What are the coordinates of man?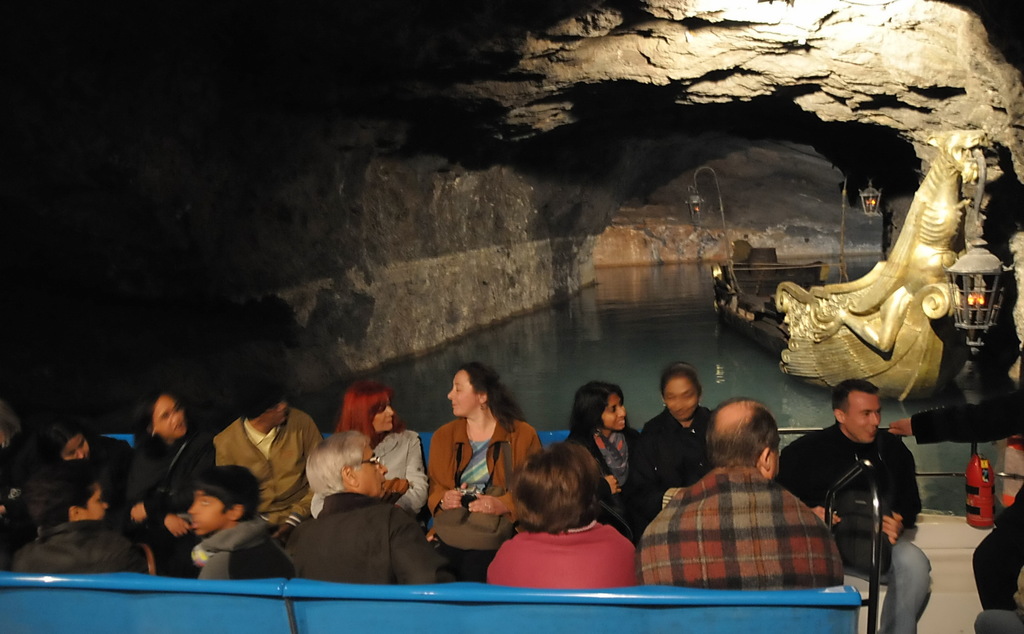
211, 379, 330, 521.
